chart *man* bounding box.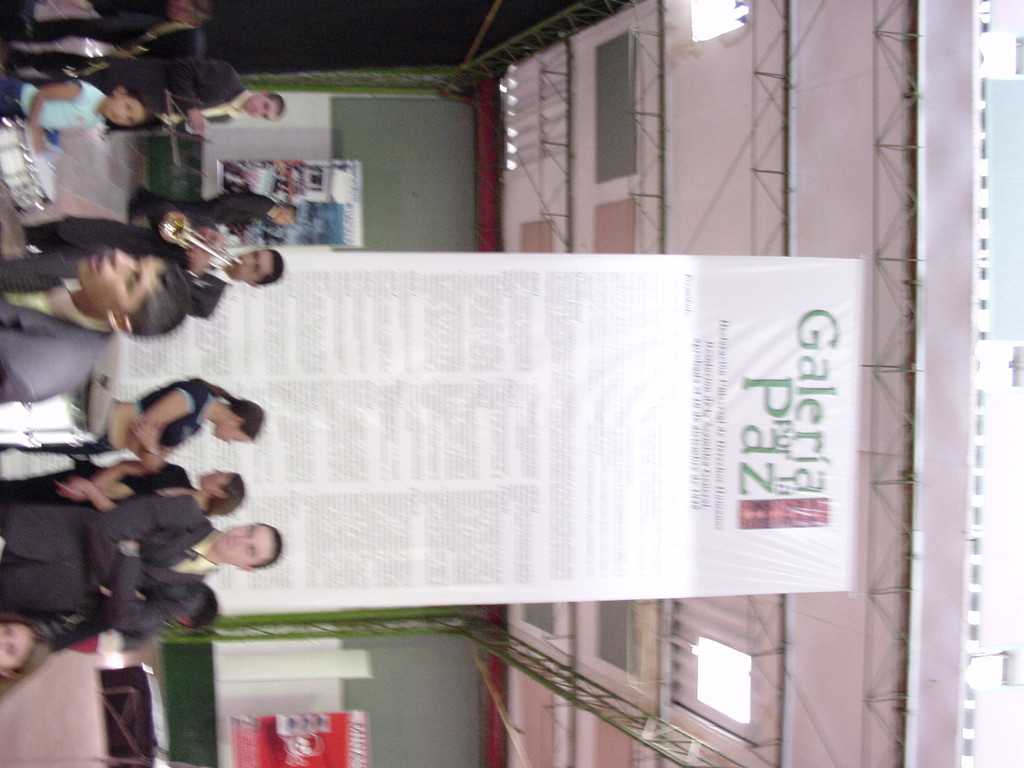
Charted: {"x1": 13, "y1": 45, "x2": 287, "y2": 140}.
